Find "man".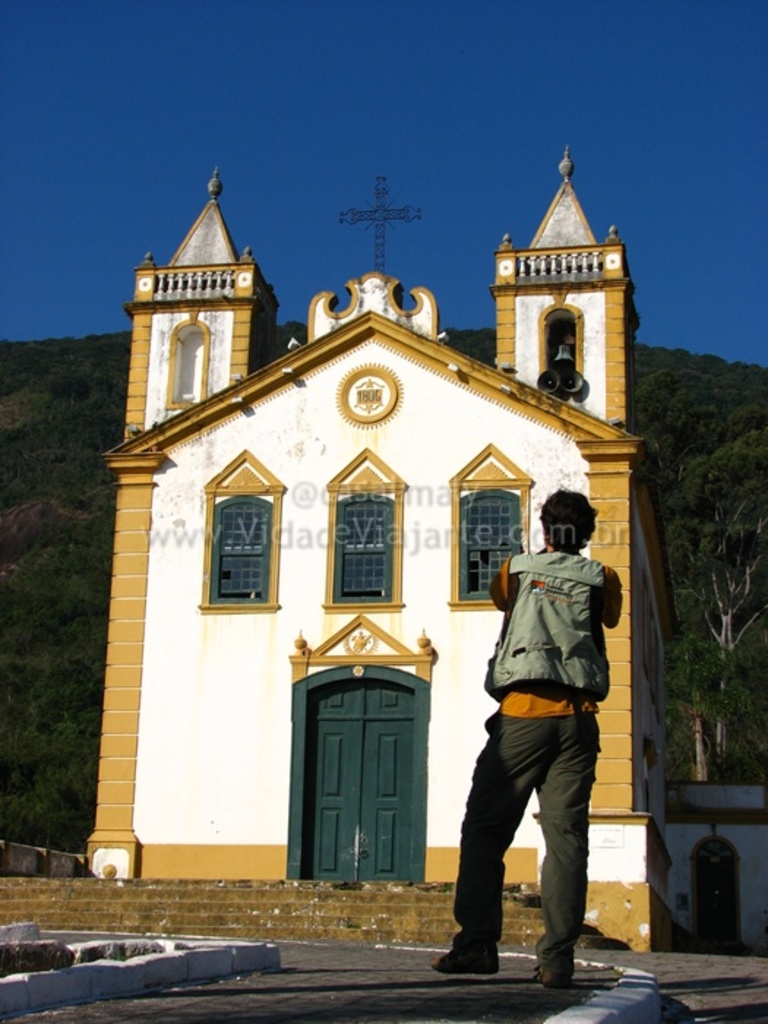
<region>410, 484, 629, 990</region>.
